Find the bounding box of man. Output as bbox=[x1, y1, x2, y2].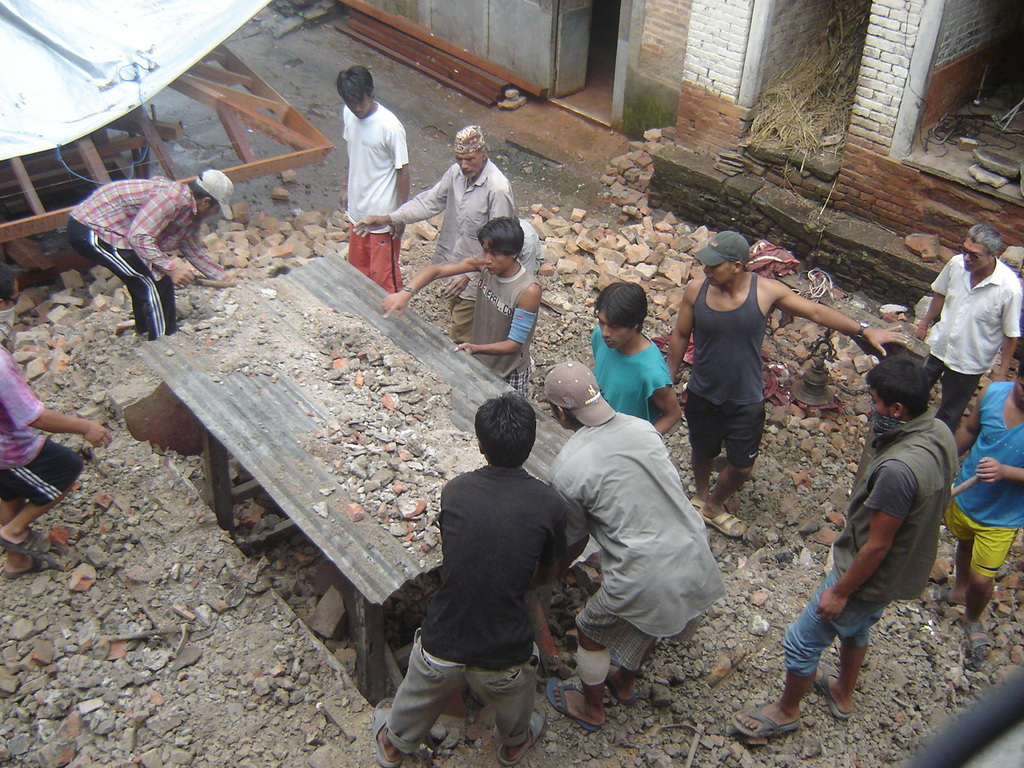
bbox=[586, 282, 686, 438].
